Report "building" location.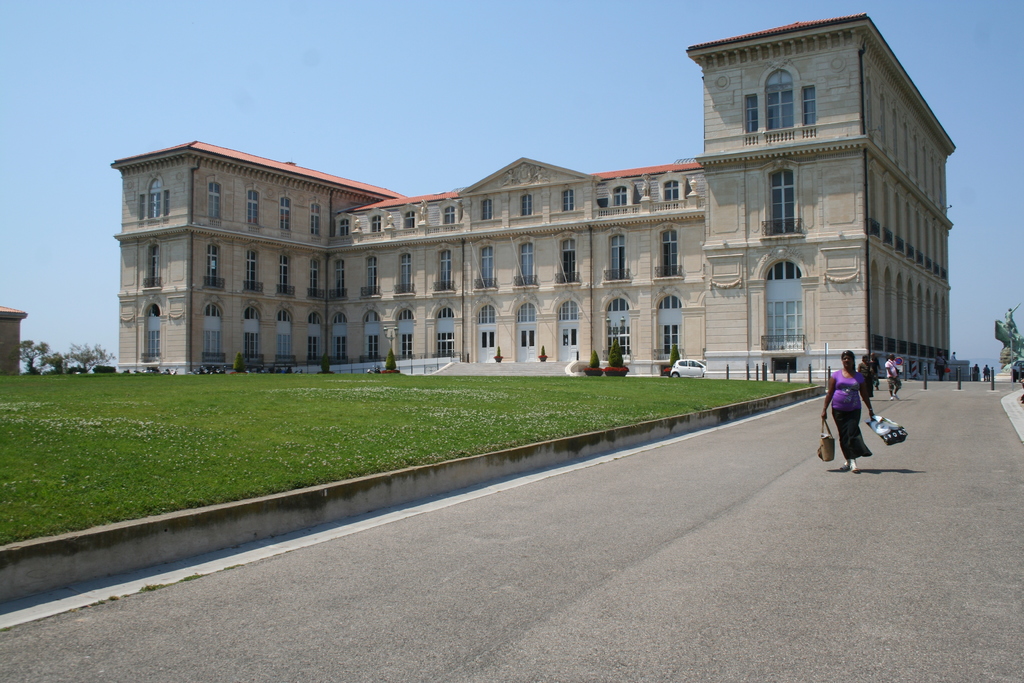
Report: detection(113, 13, 972, 381).
